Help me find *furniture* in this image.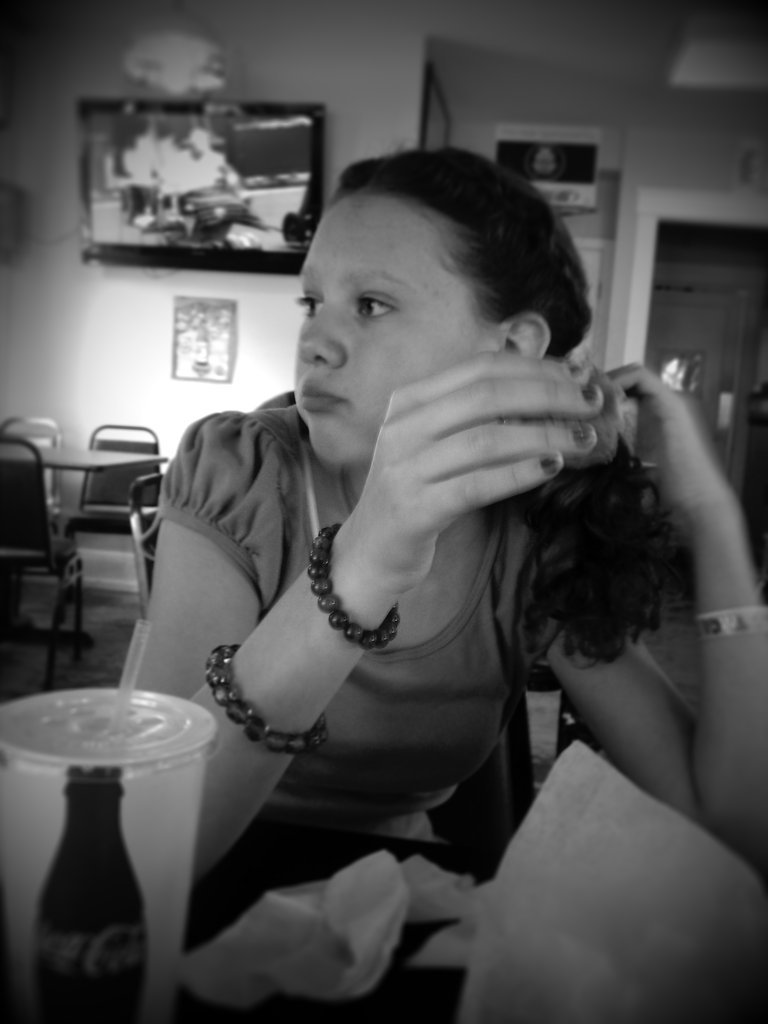
Found it: <region>0, 419, 63, 517</region>.
